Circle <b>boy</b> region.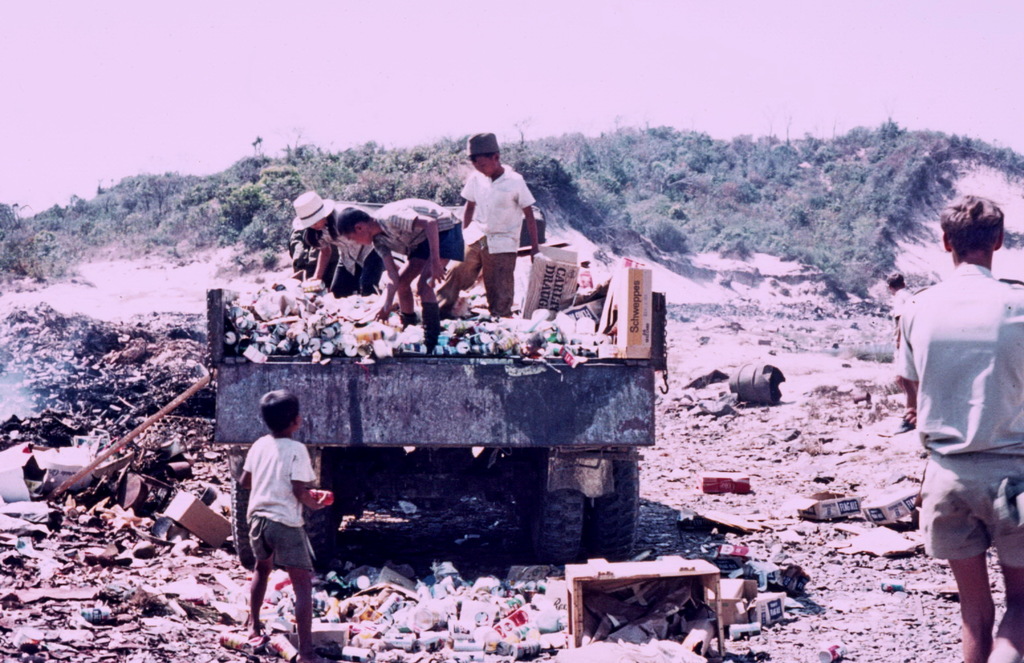
Region: l=235, t=388, r=332, b=661.
